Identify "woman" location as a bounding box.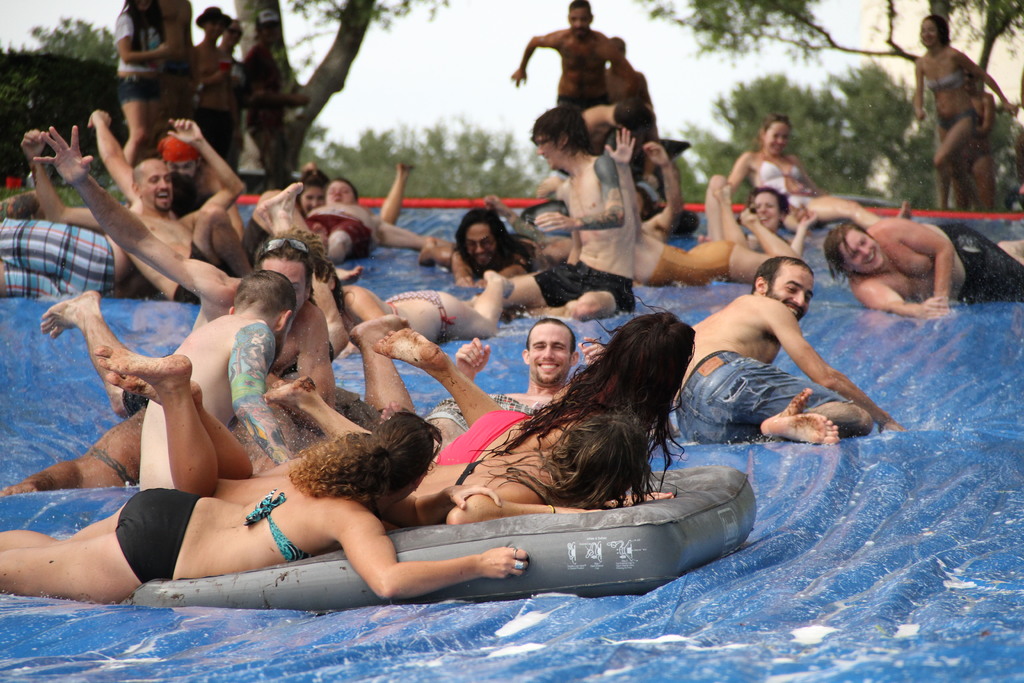
<box>632,210,817,317</box>.
